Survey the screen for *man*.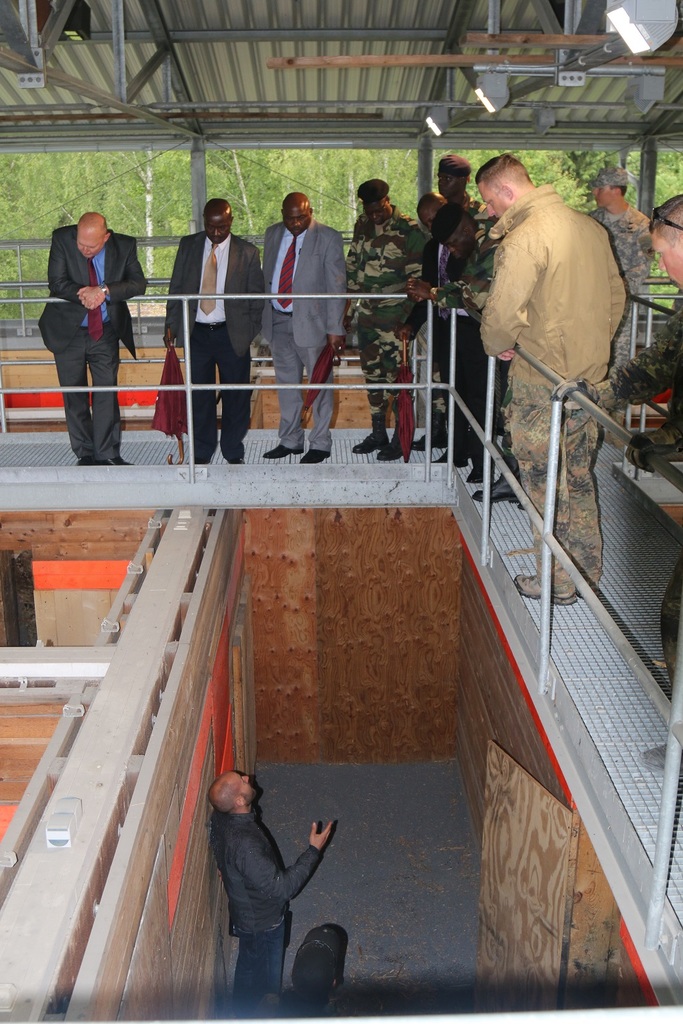
Survey found: l=421, t=152, r=477, b=481.
